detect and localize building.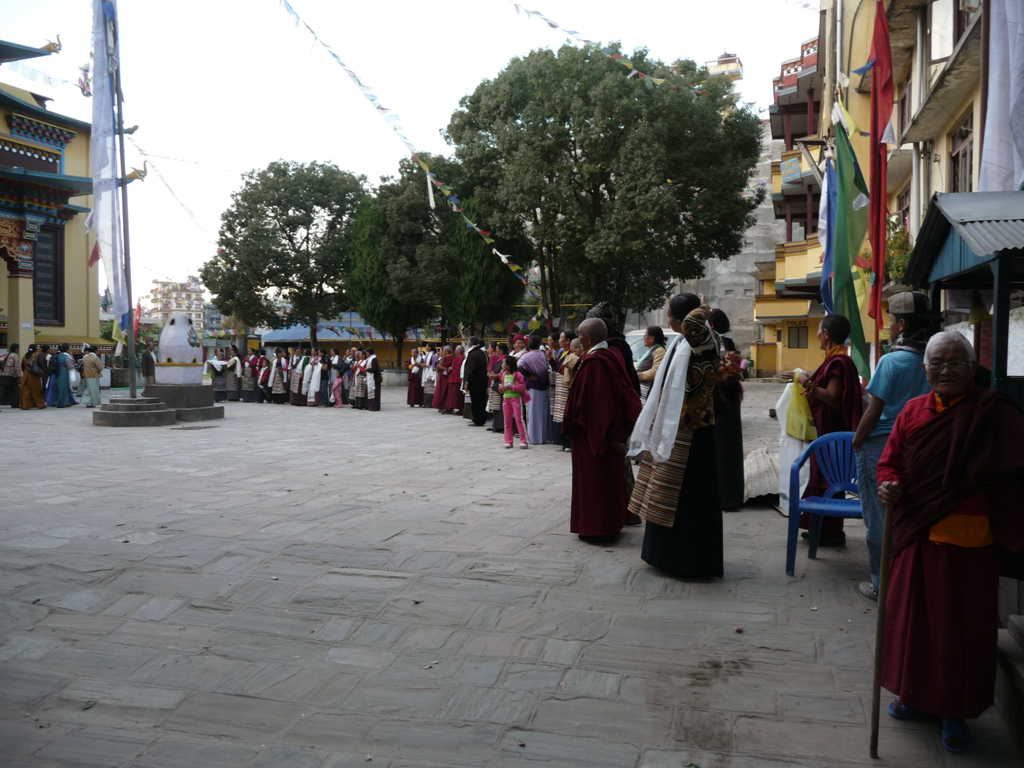
Localized at 0:34:143:379.
